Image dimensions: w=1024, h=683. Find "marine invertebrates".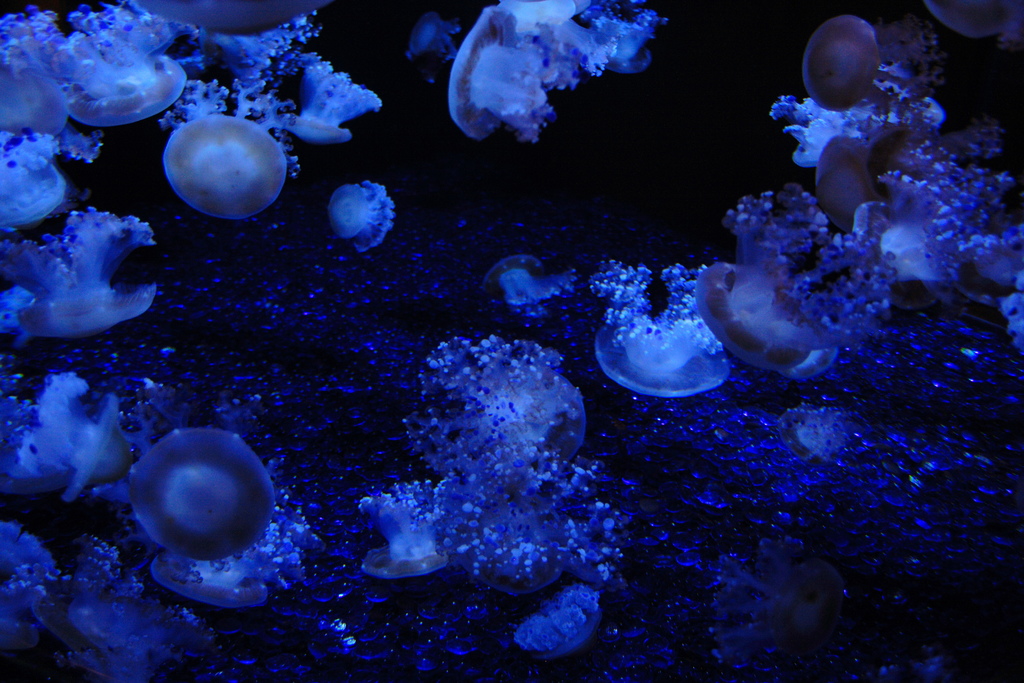
locate(485, 256, 590, 329).
